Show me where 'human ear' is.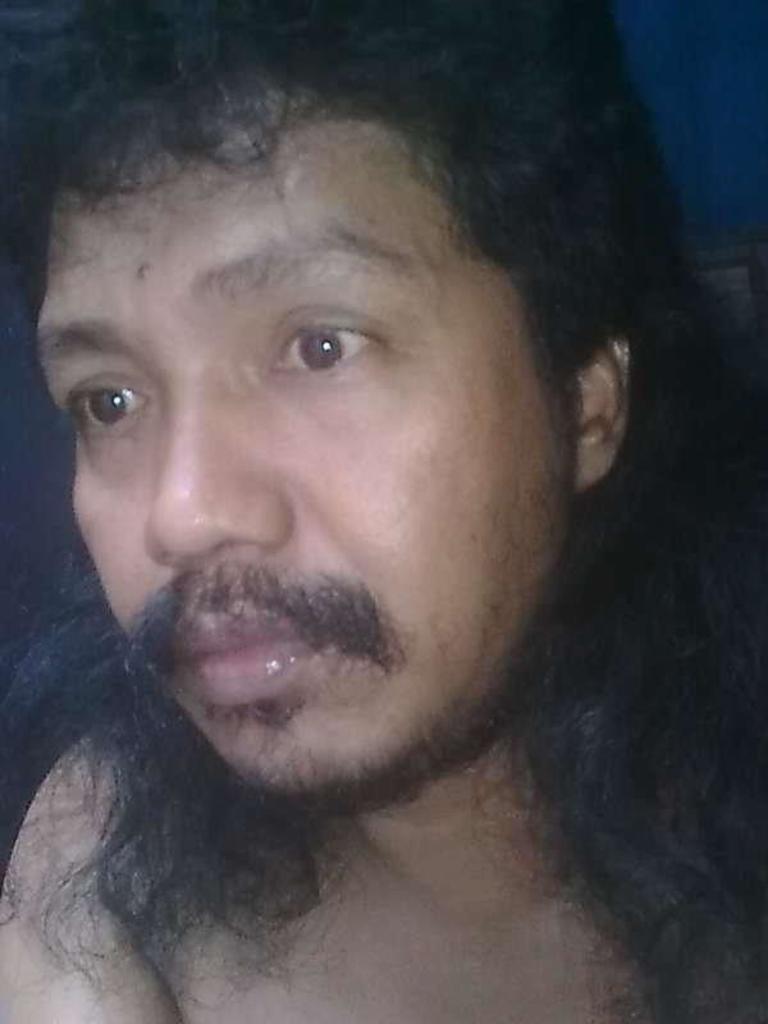
'human ear' is at (585, 315, 653, 488).
